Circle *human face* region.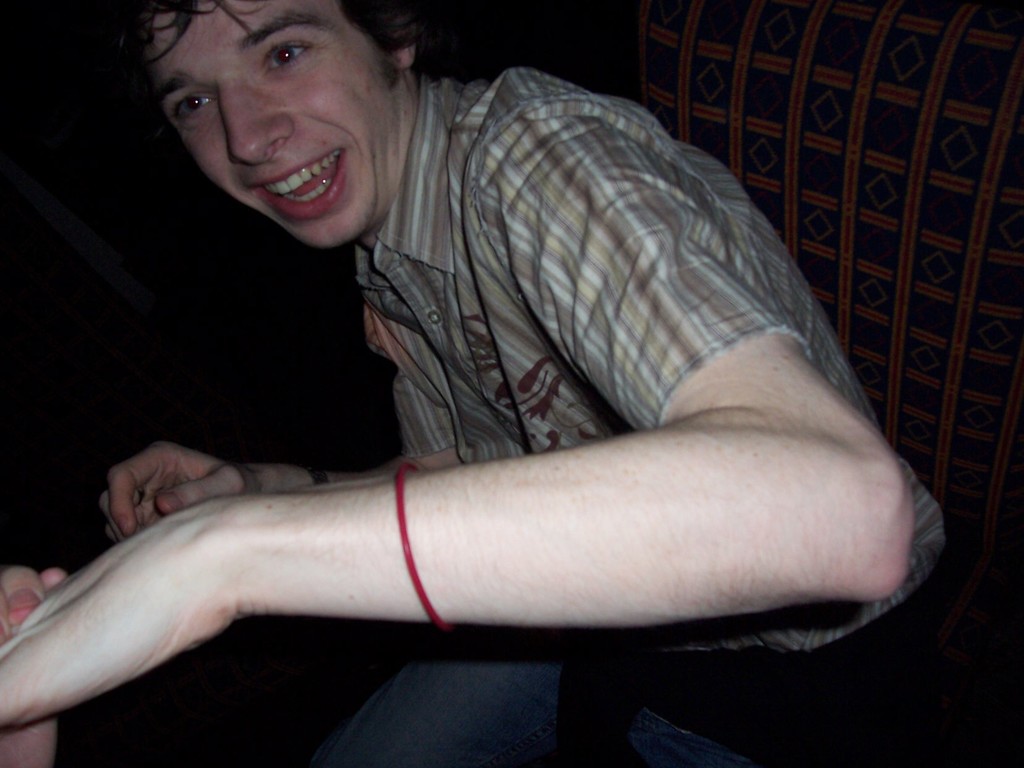
Region: box(151, 0, 404, 245).
